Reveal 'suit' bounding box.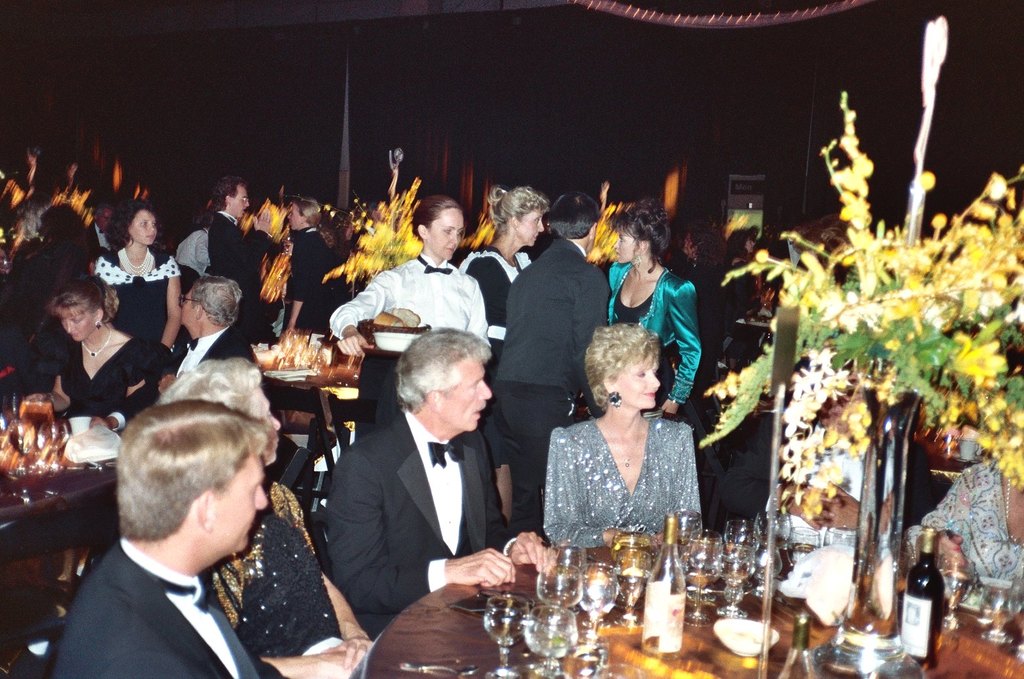
Revealed: locate(86, 220, 113, 253).
